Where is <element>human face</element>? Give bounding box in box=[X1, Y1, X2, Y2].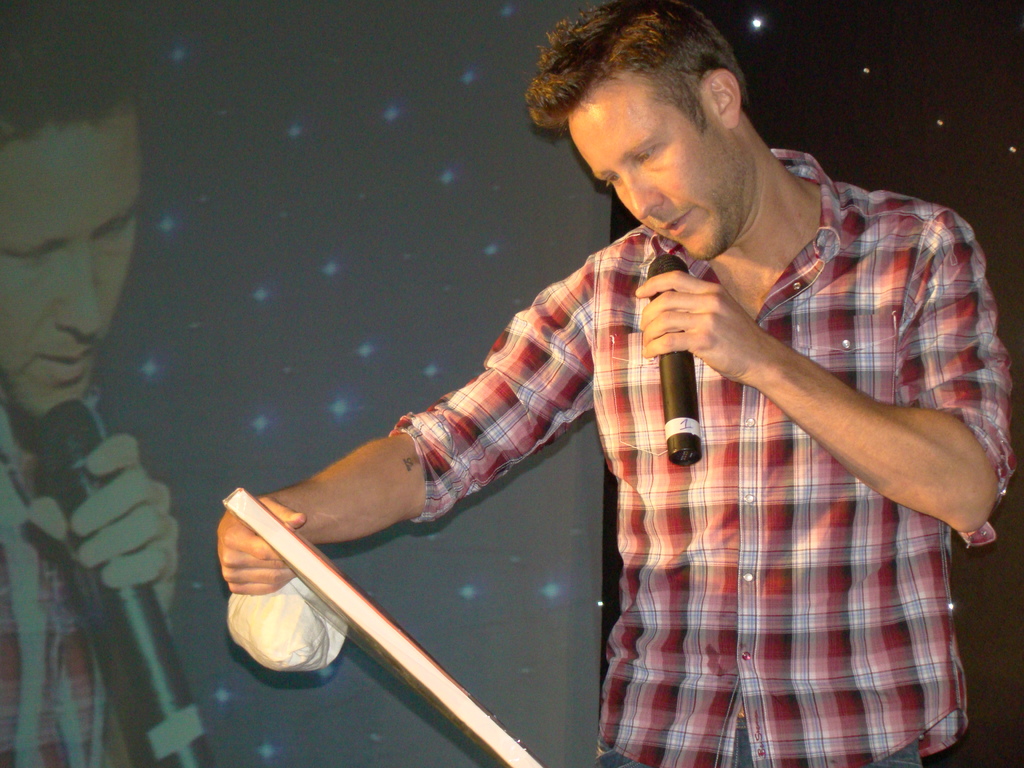
box=[563, 83, 746, 264].
